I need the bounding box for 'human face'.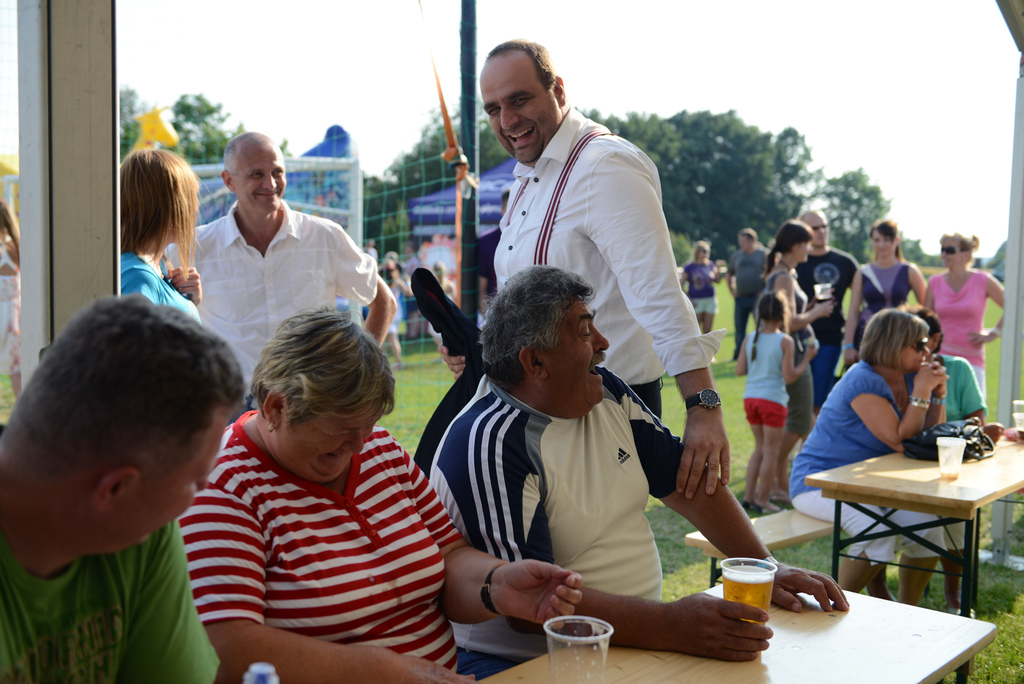
Here it is: [938,236,957,281].
